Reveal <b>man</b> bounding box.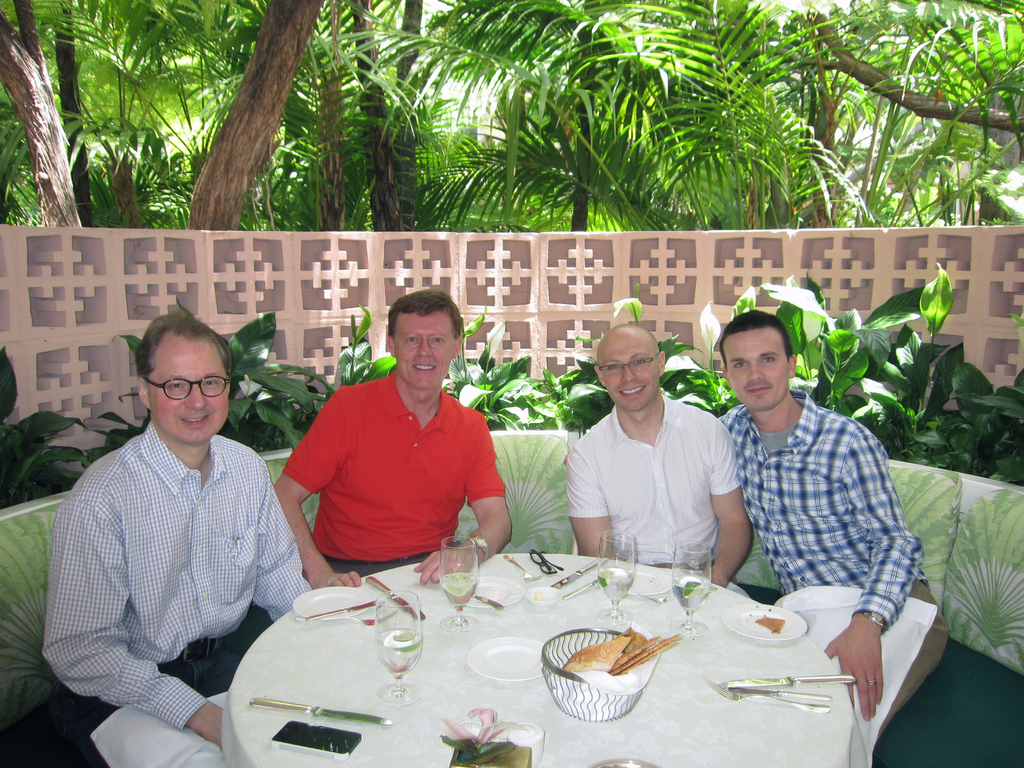
Revealed: 40, 312, 315, 767.
